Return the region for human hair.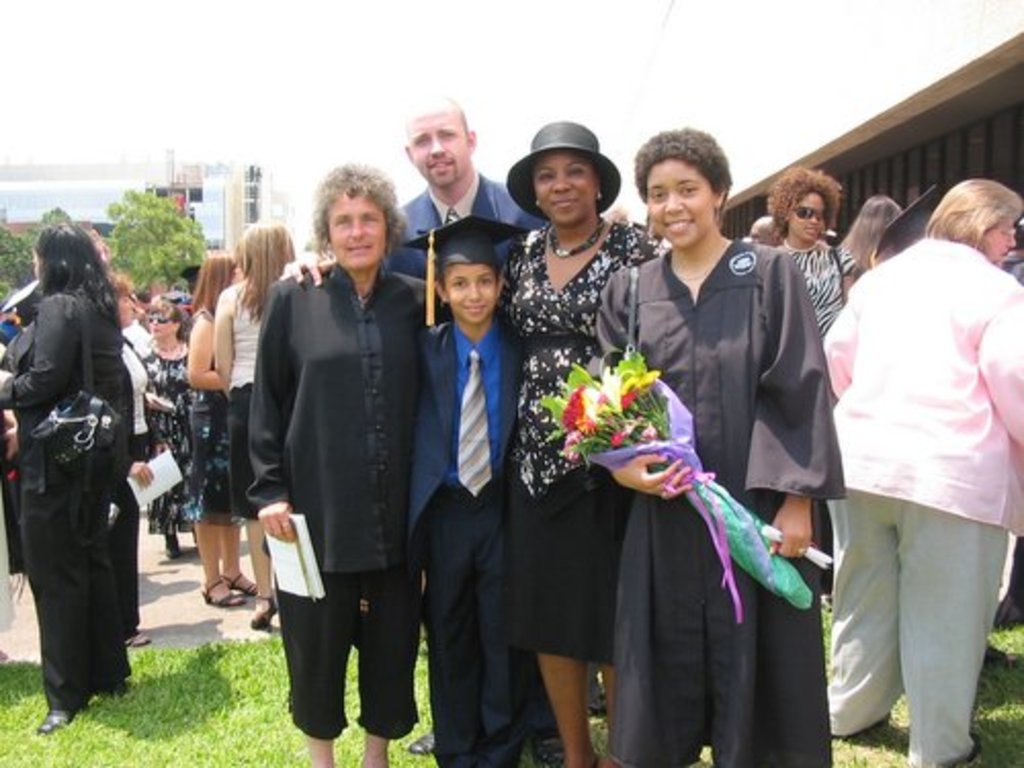
Rect(766, 162, 842, 244).
